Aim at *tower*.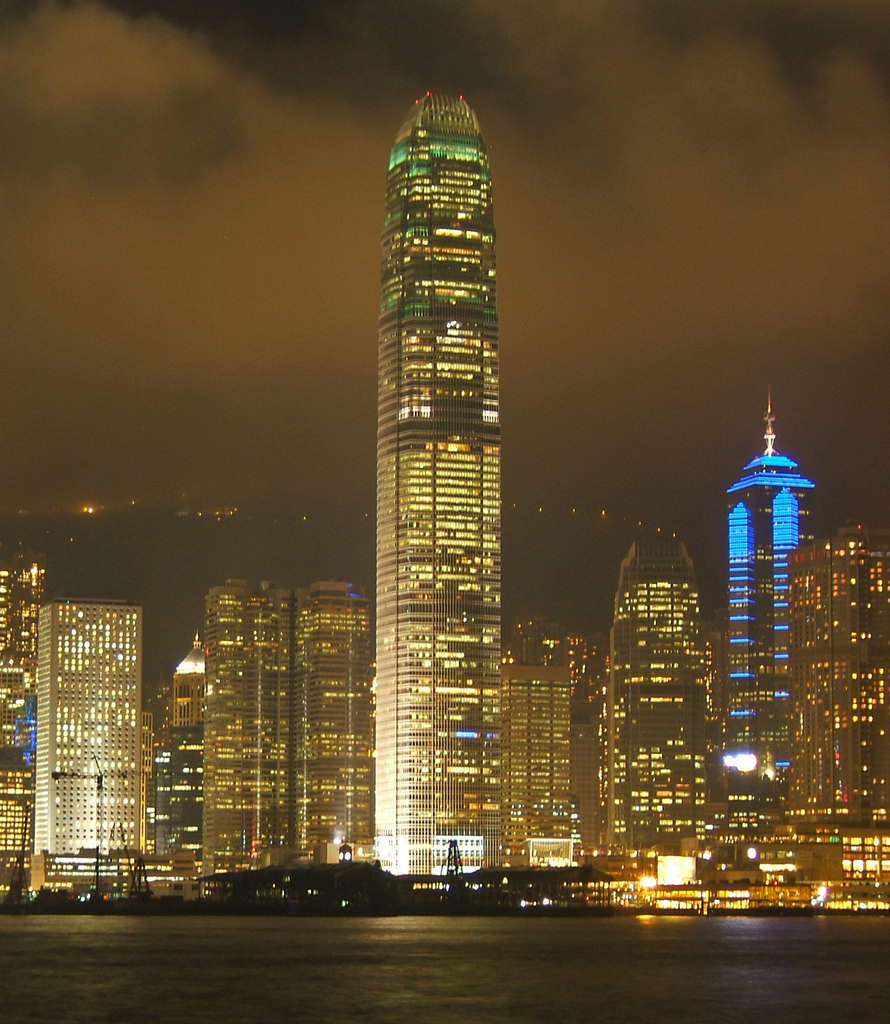
Aimed at rect(789, 524, 889, 850).
